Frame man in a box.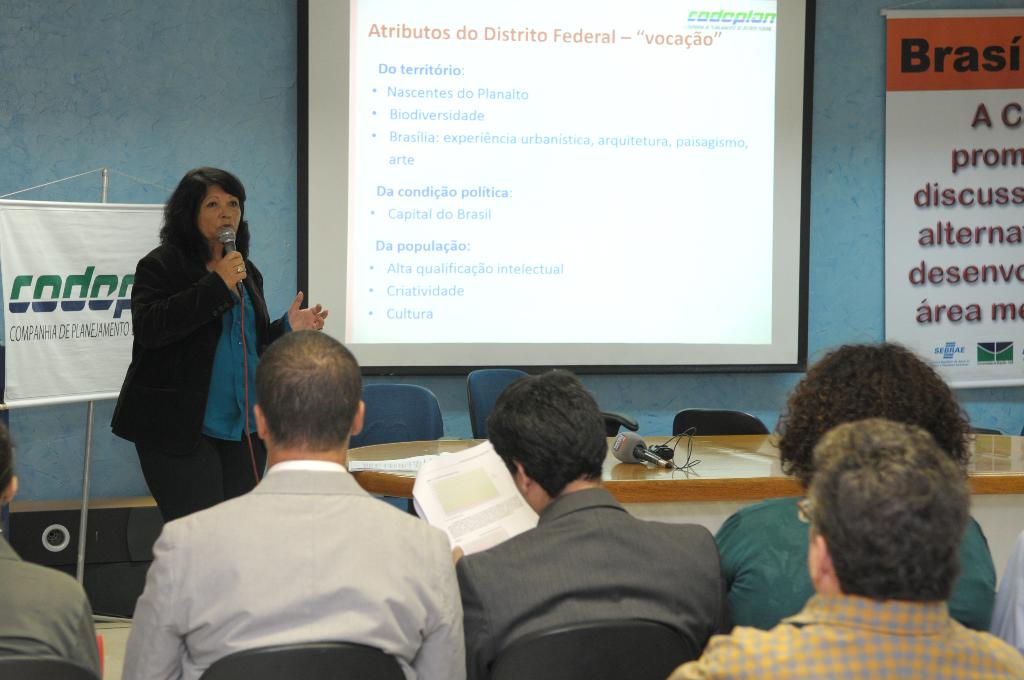
669 417 1023 679.
